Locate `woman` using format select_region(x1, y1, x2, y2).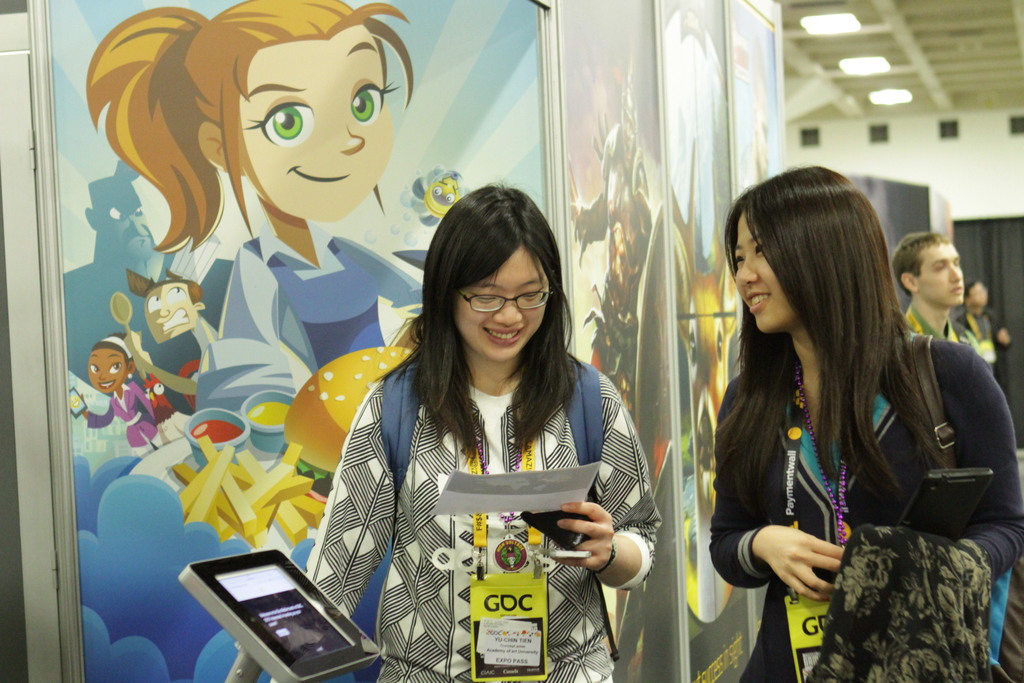
select_region(311, 176, 648, 682).
